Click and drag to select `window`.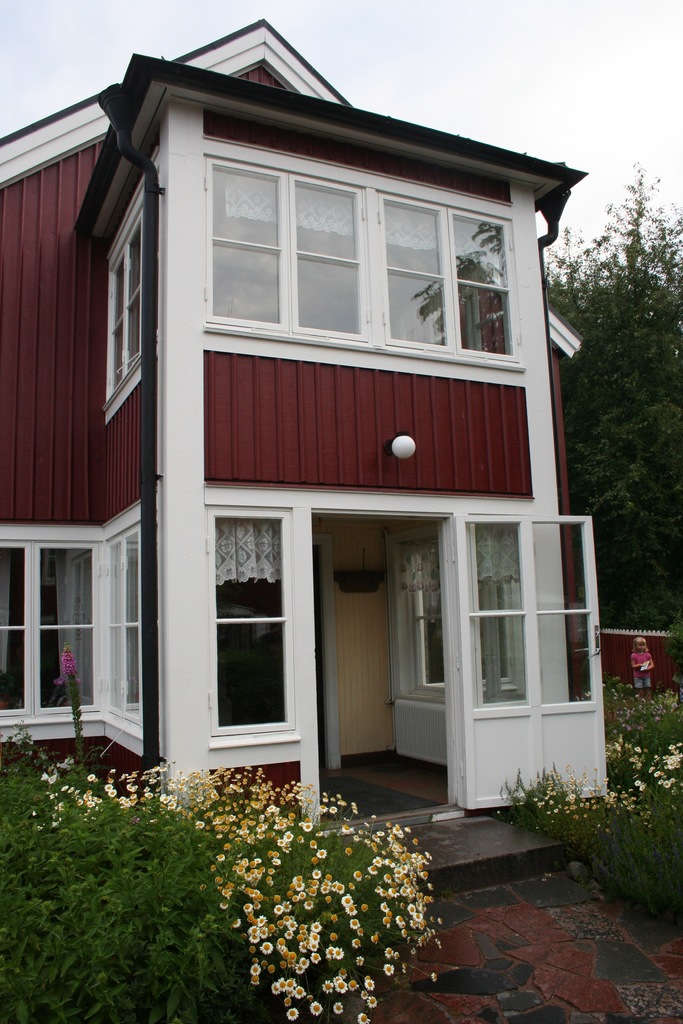
Selection: BBox(89, 509, 168, 793).
